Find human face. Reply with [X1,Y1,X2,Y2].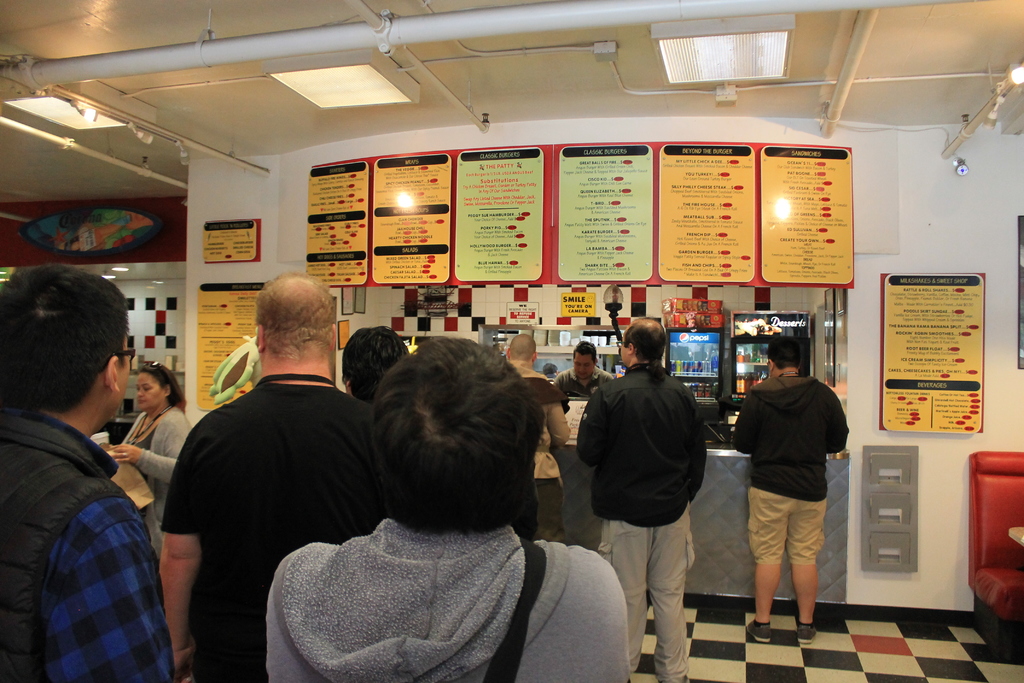
[572,353,594,386].
